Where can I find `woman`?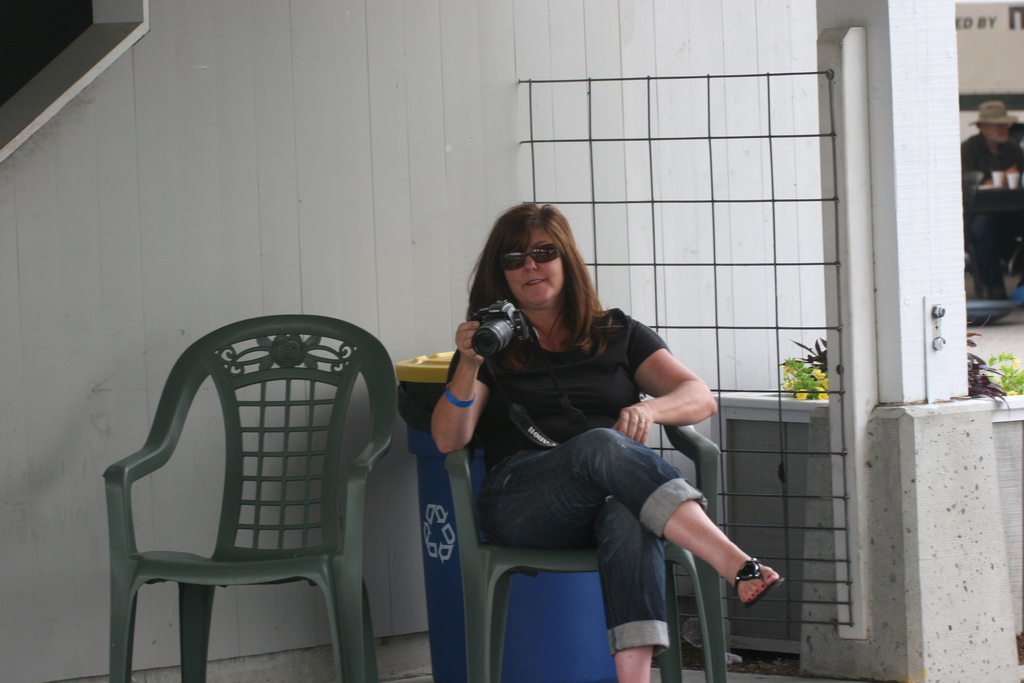
You can find it at box=[463, 190, 716, 680].
